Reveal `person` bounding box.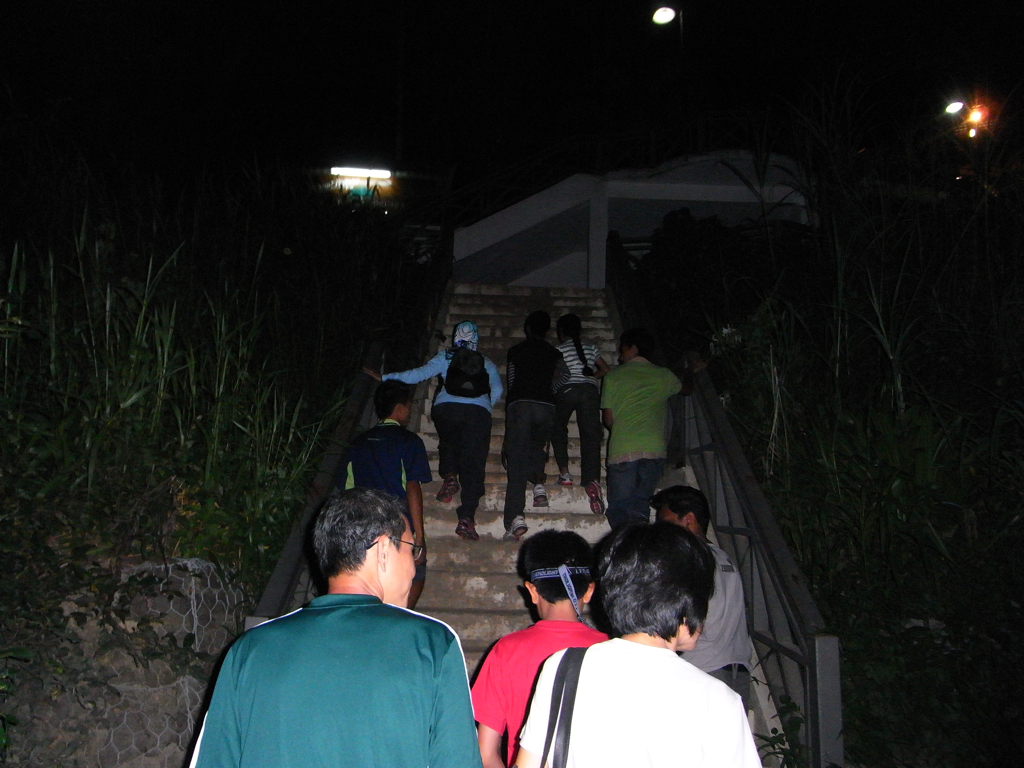
Revealed: (501, 315, 561, 536).
